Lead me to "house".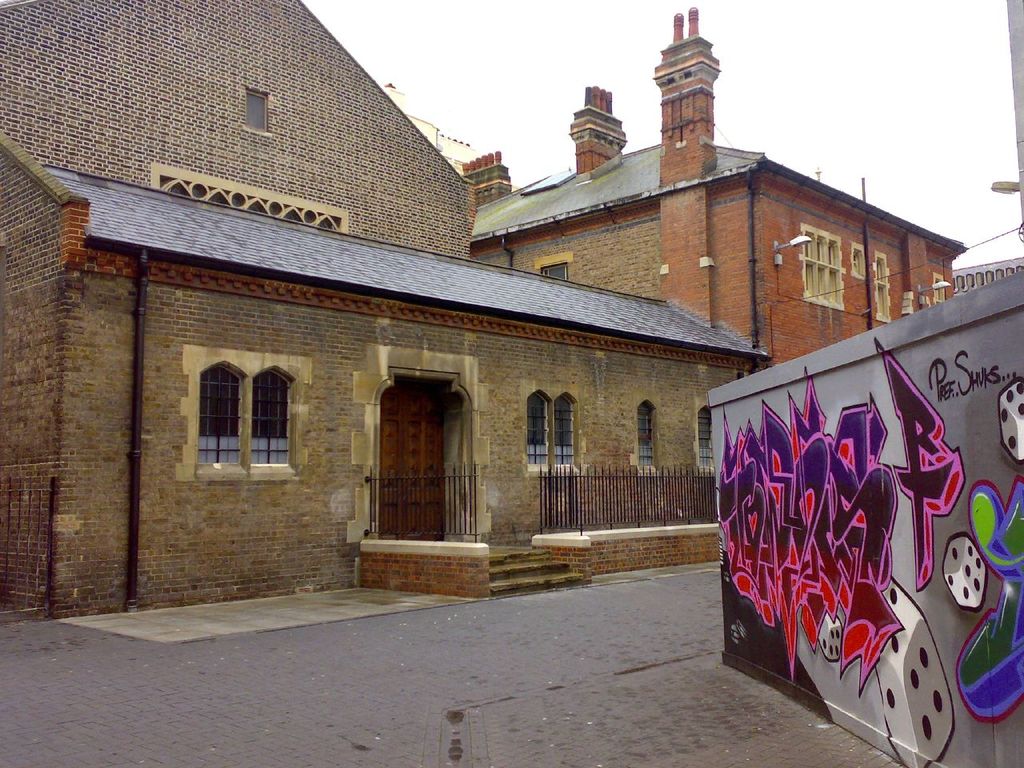
Lead to locate(379, 82, 471, 170).
